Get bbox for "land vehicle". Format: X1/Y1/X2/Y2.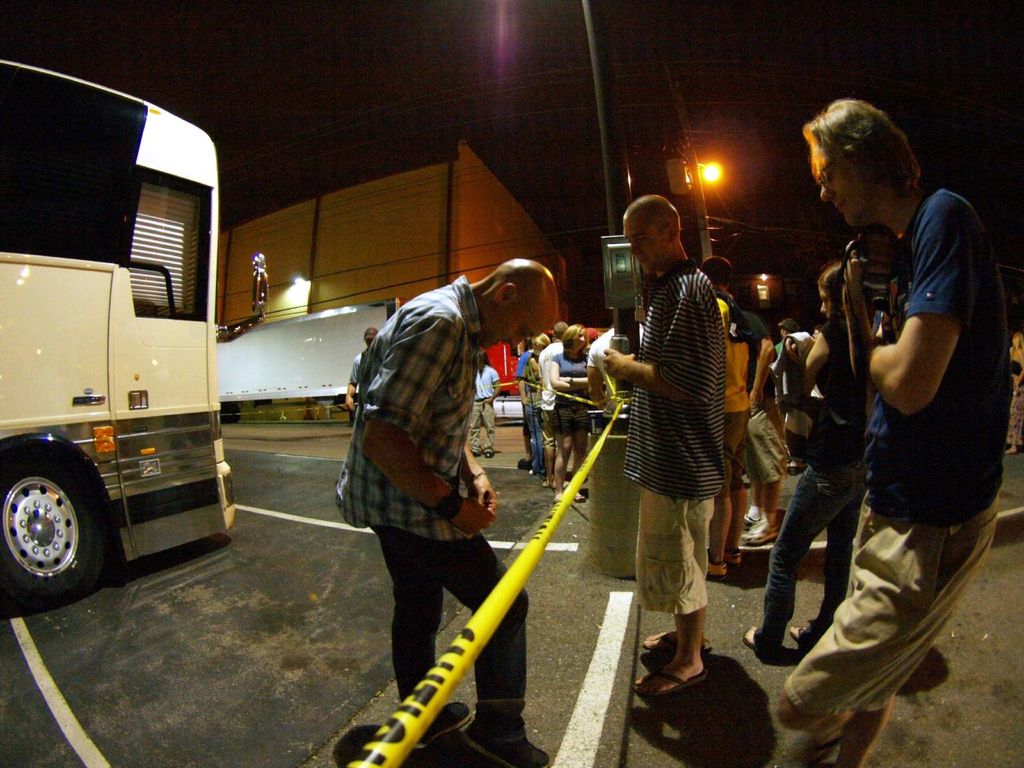
0/60/239/602.
